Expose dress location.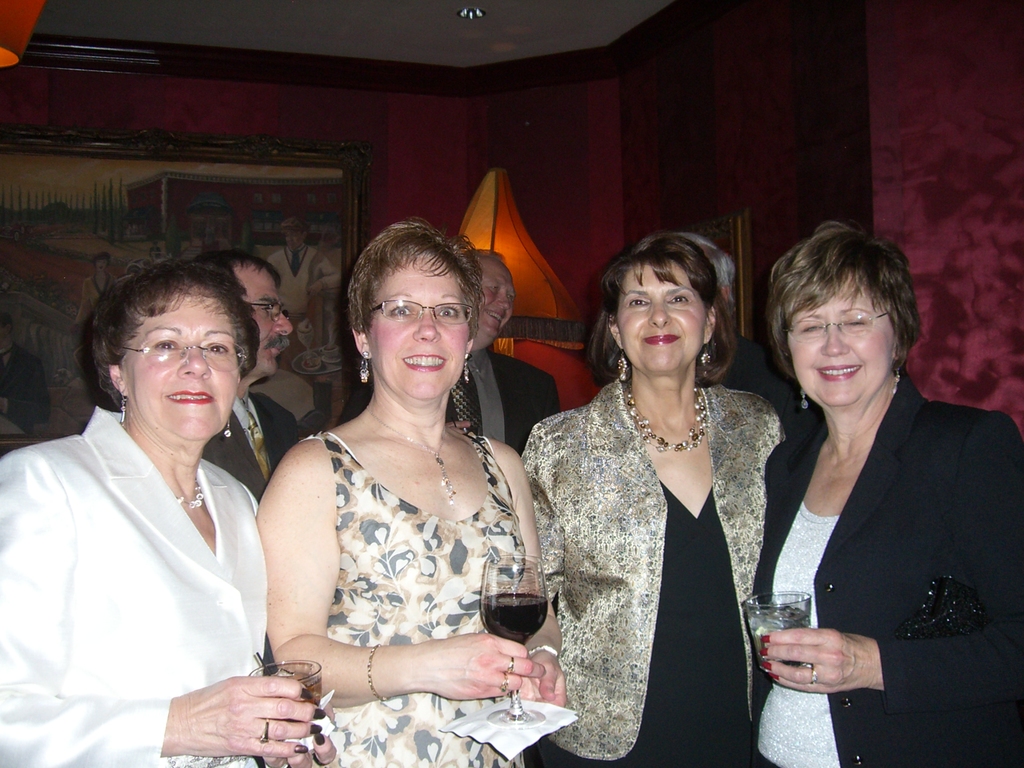
Exposed at <region>316, 431, 531, 767</region>.
